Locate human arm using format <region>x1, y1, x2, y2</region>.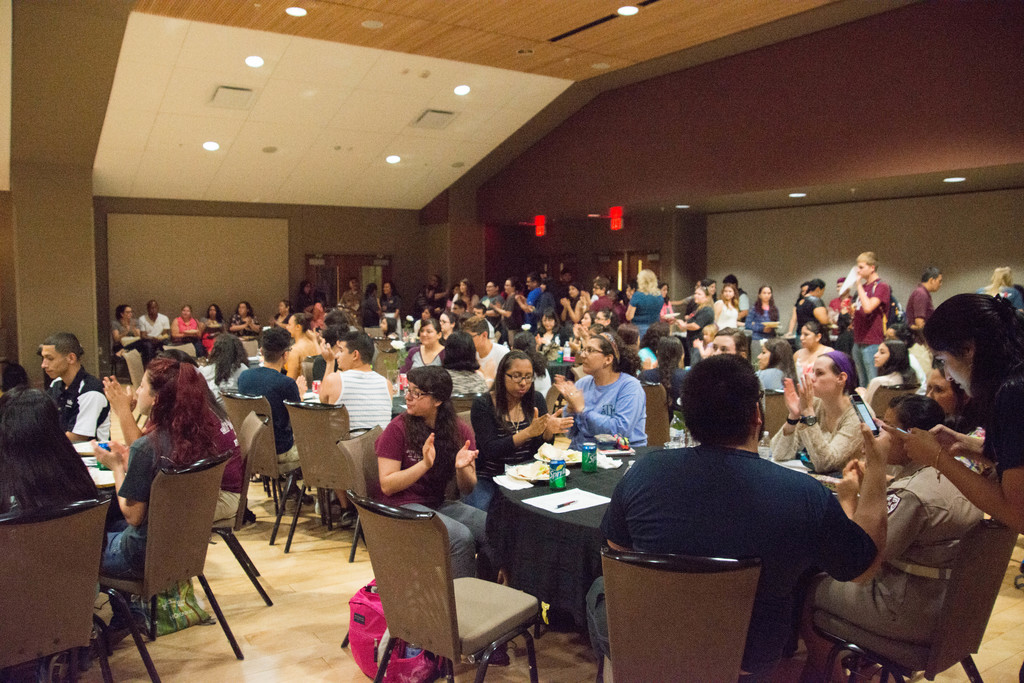
<region>91, 440, 153, 528</region>.
